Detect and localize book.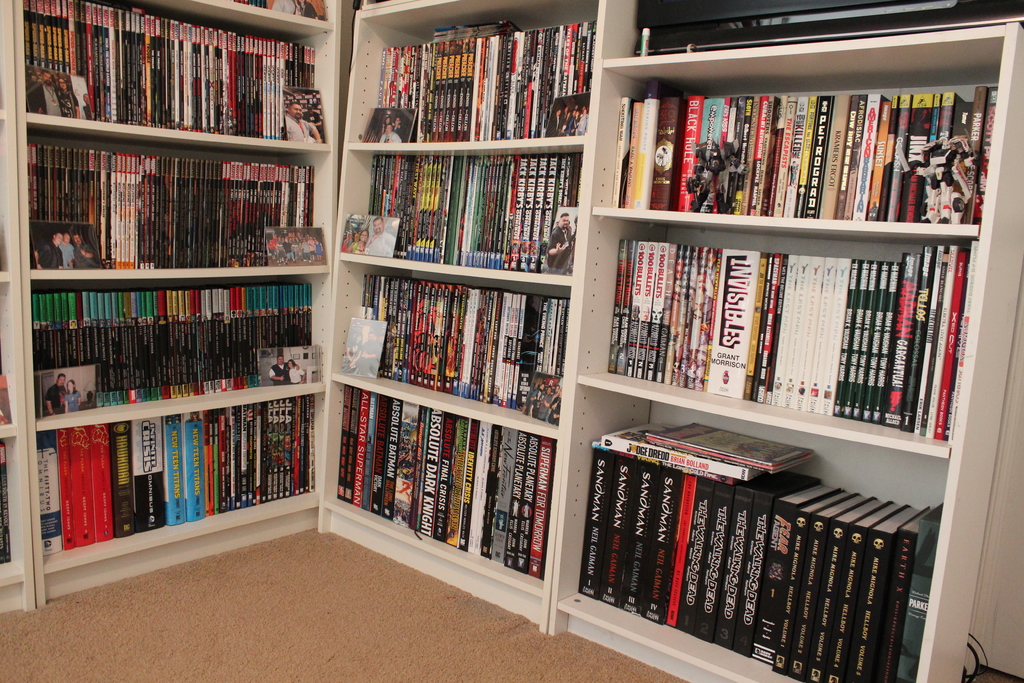
Localized at <bbox>0, 438, 8, 567</bbox>.
